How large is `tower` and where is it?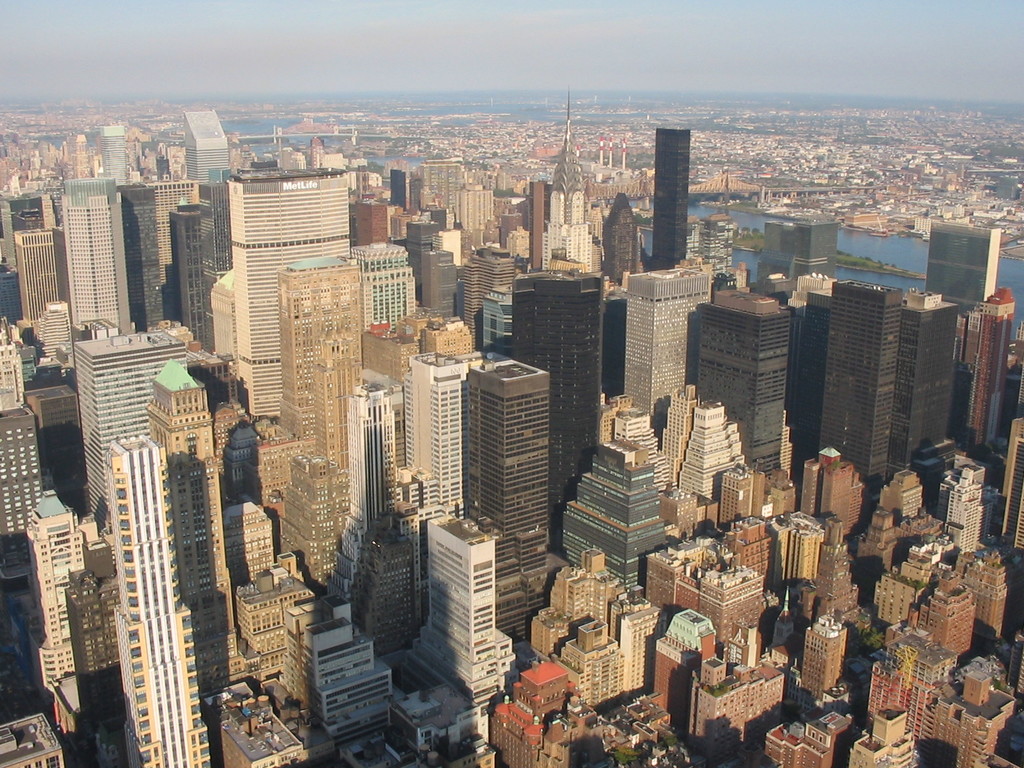
Bounding box: [816, 281, 902, 486].
